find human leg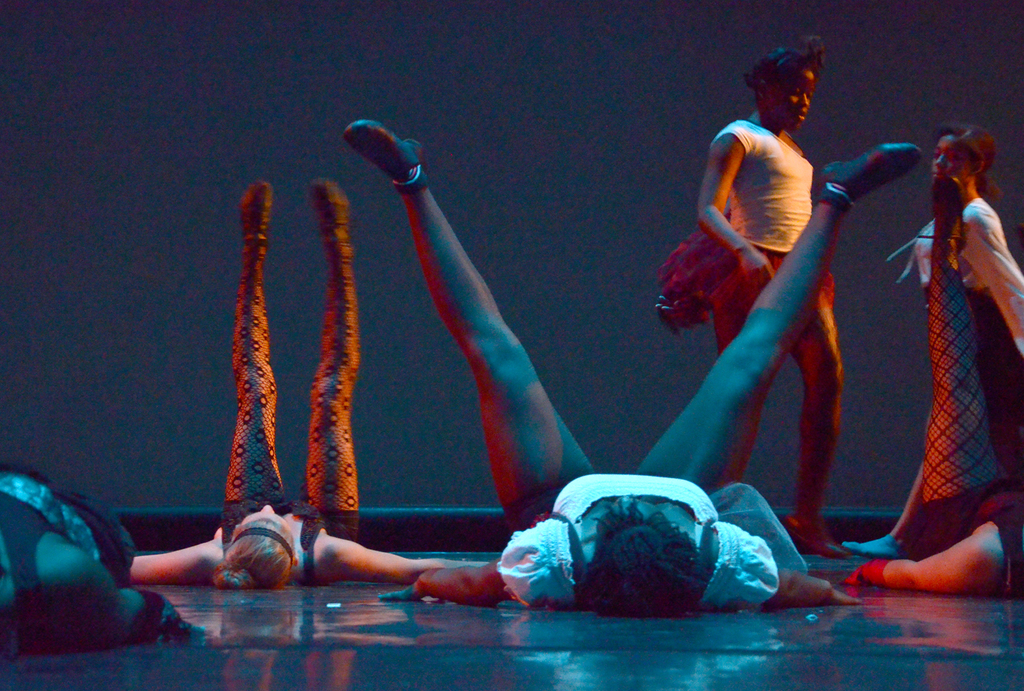
detection(314, 181, 365, 537)
